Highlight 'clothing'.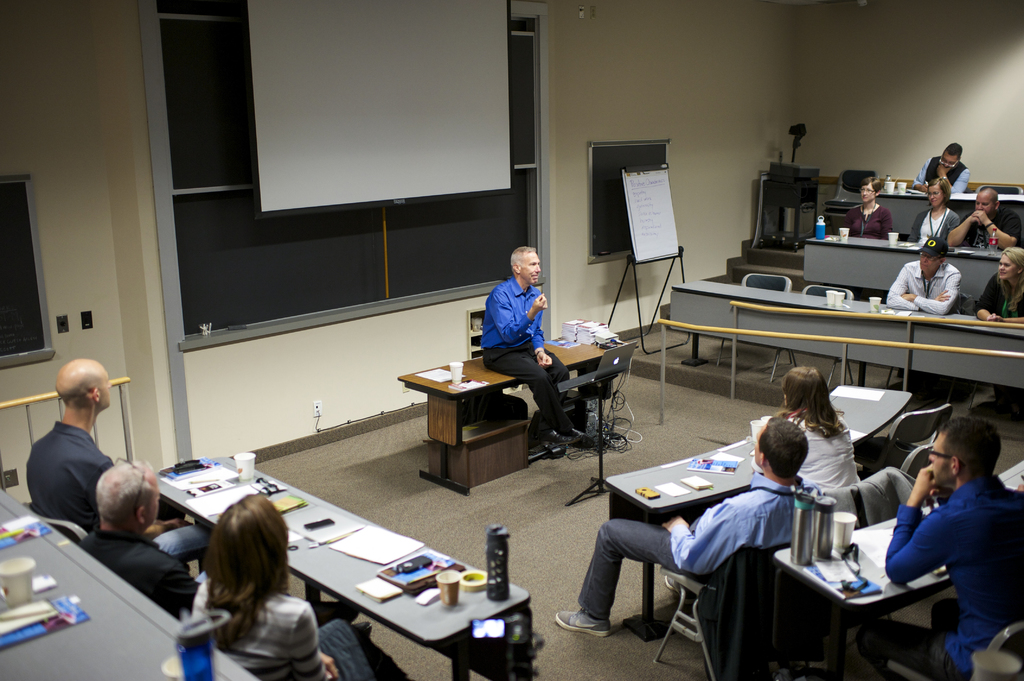
Highlighted region: [left=481, top=277, right=568, bottom=436].
